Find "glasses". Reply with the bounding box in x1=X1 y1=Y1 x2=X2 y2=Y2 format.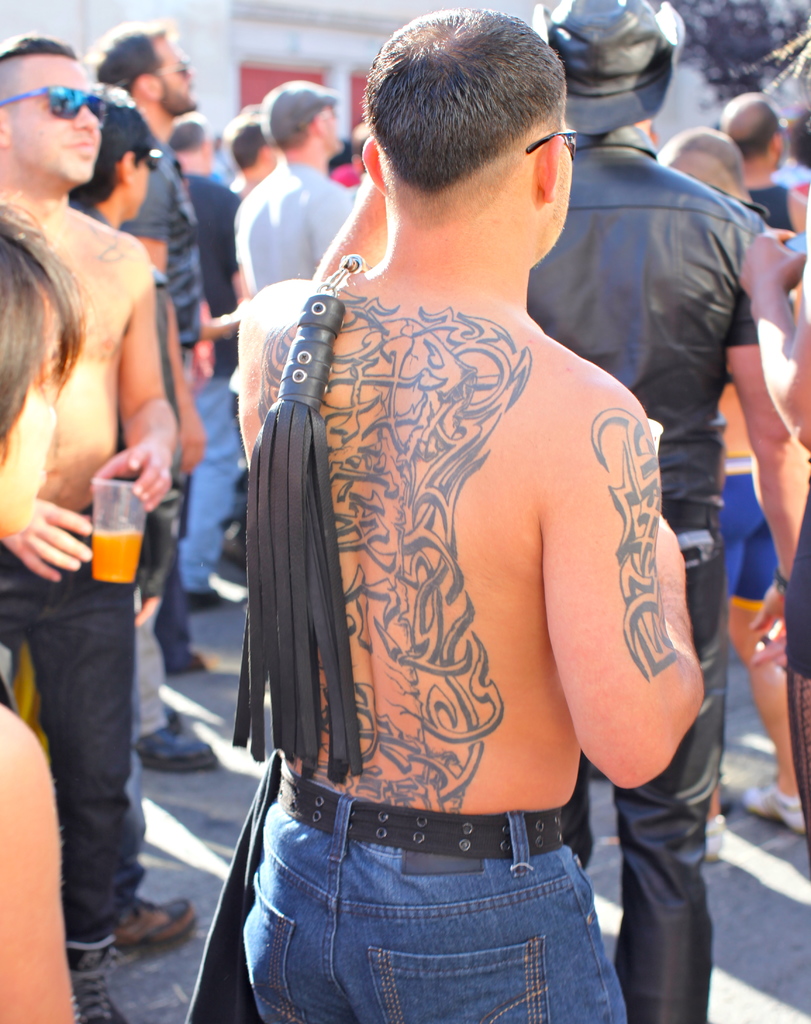
x1=150 y1=54 x2=192 y2=81.
